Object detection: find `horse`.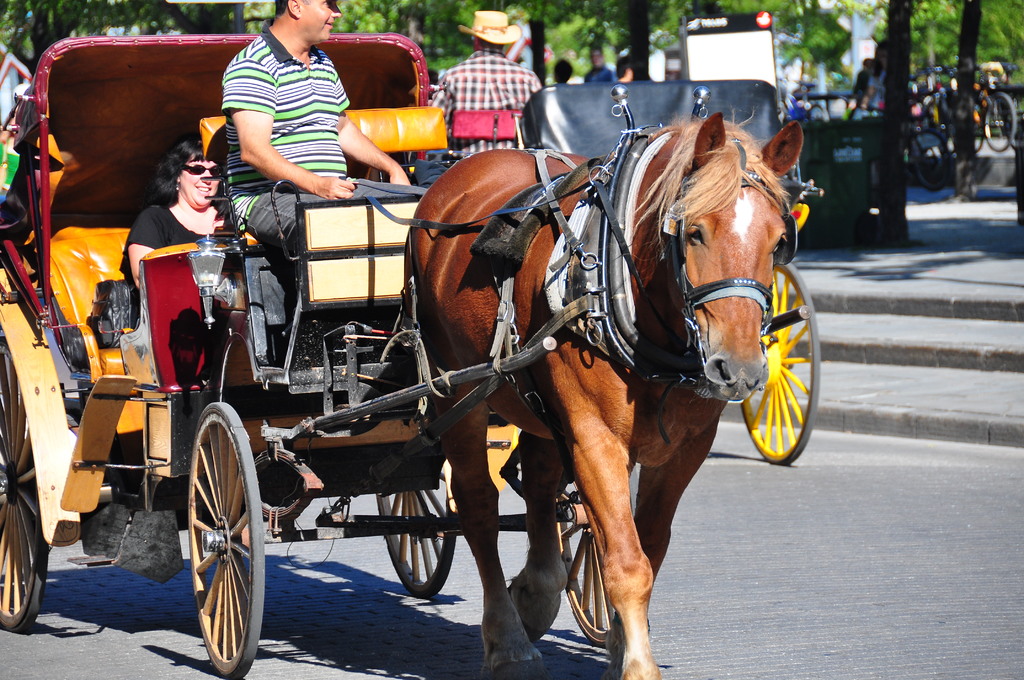
<region>400, 108, 807, 679</region>.
